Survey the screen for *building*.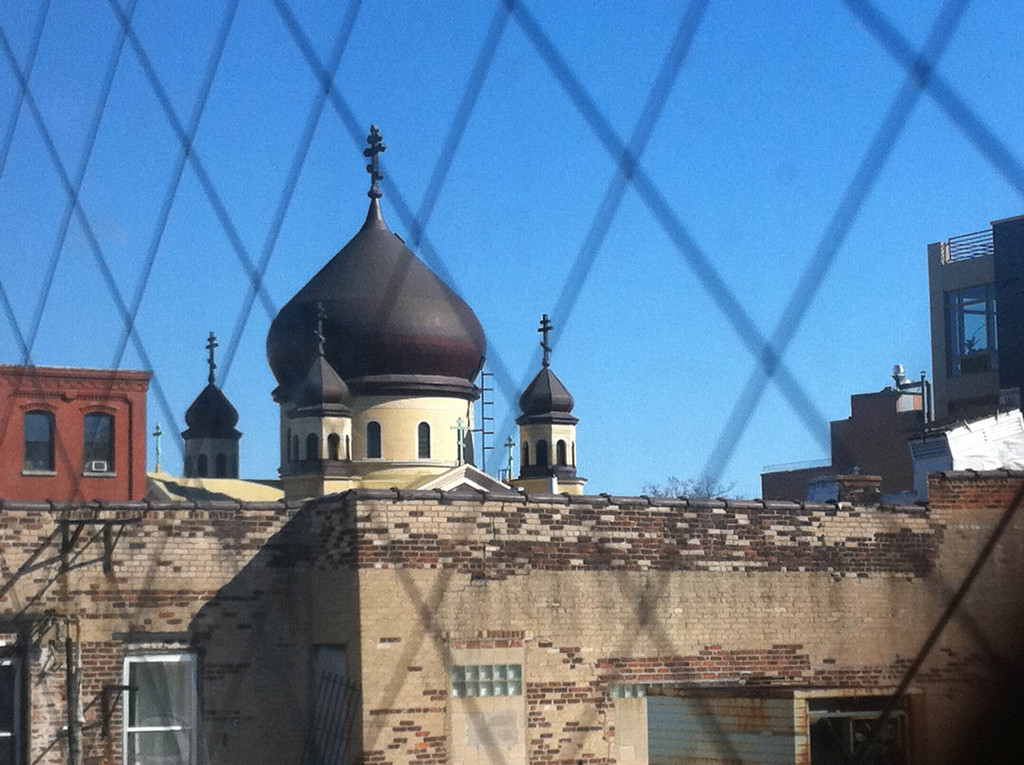
Survey found: locate(761, 394, 924, 500).
